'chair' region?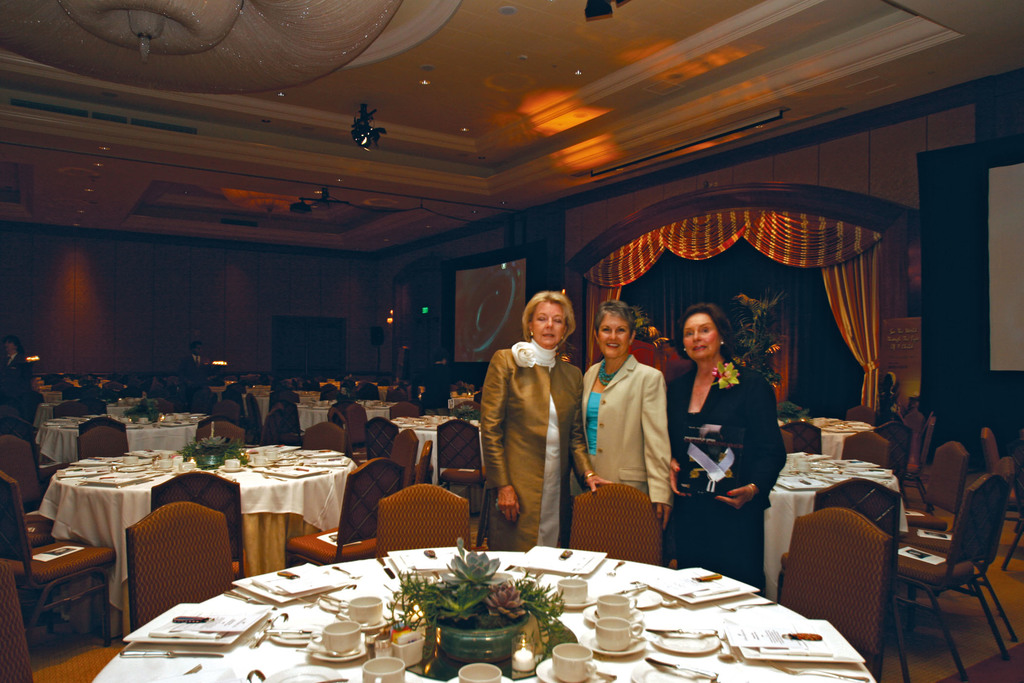
box=[320, 387, 339, 404]
